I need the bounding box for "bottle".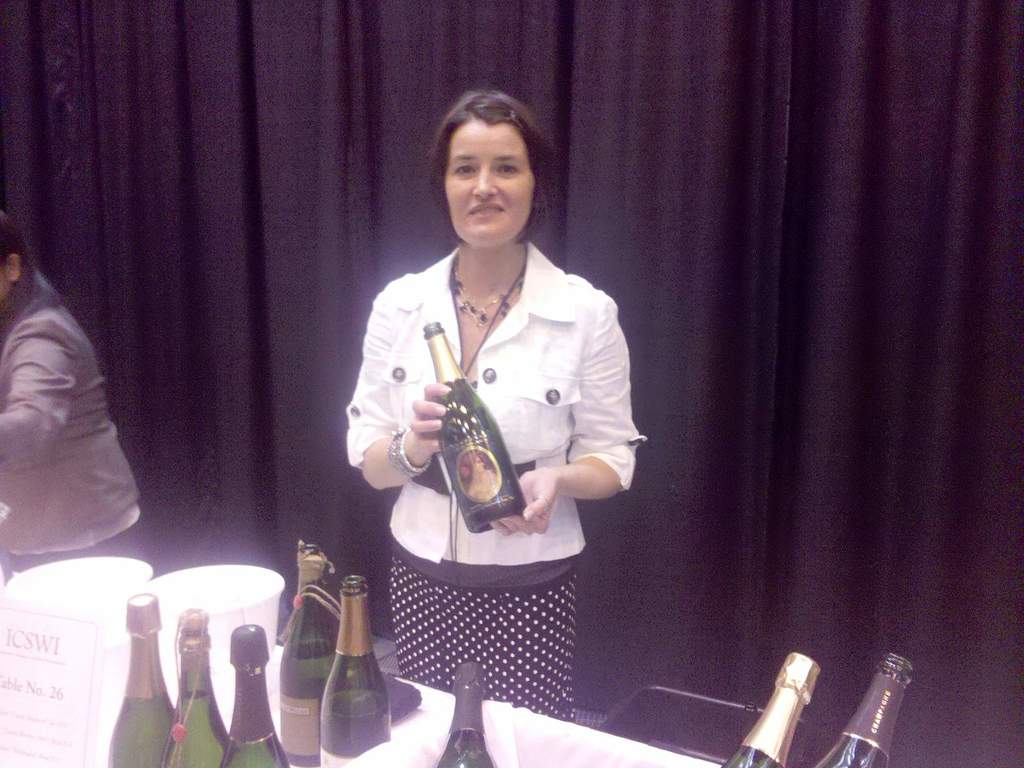
Here it is: 289:538:336:764.
